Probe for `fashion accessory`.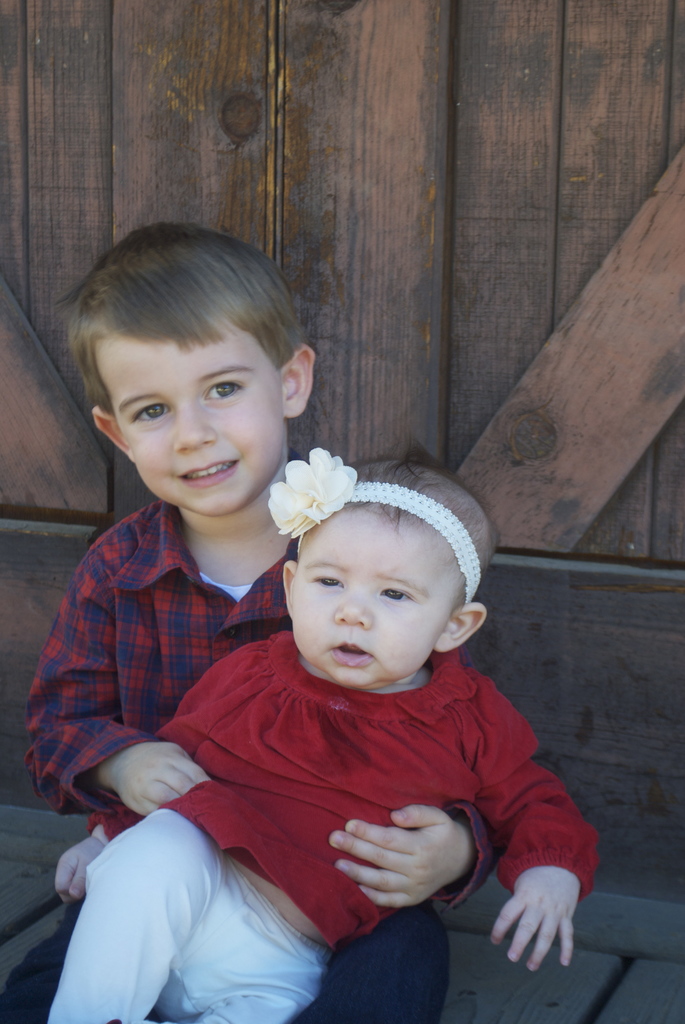
Probe result: locate(268, 437, 478, 614).
